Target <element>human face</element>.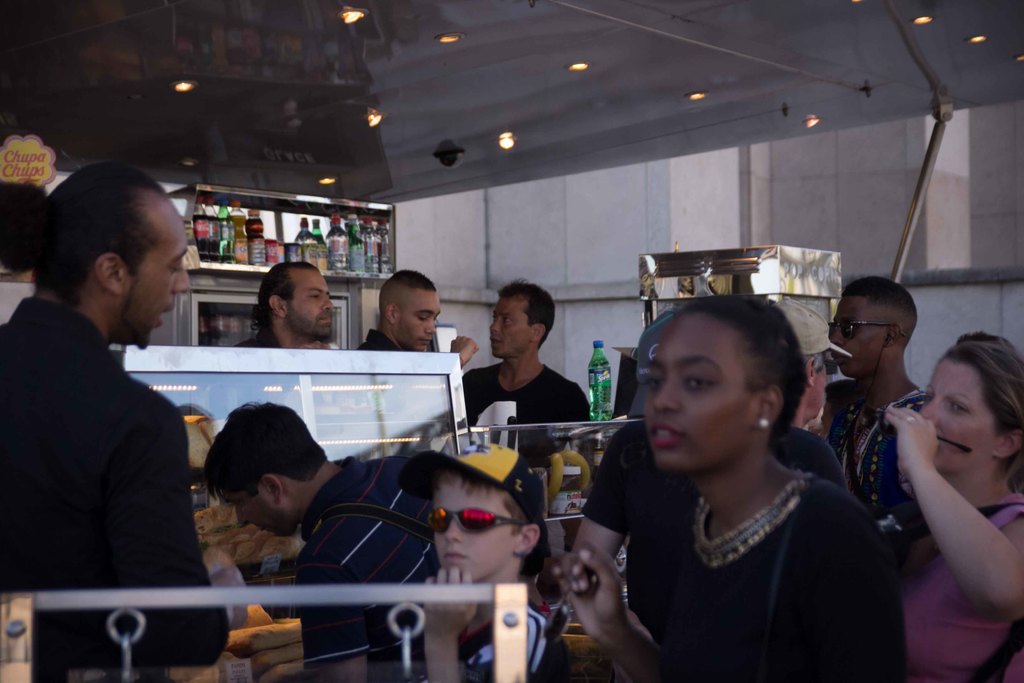
Target region: {"x1": 223, "y1": 491, "x2": 293, "y2": 536}.
